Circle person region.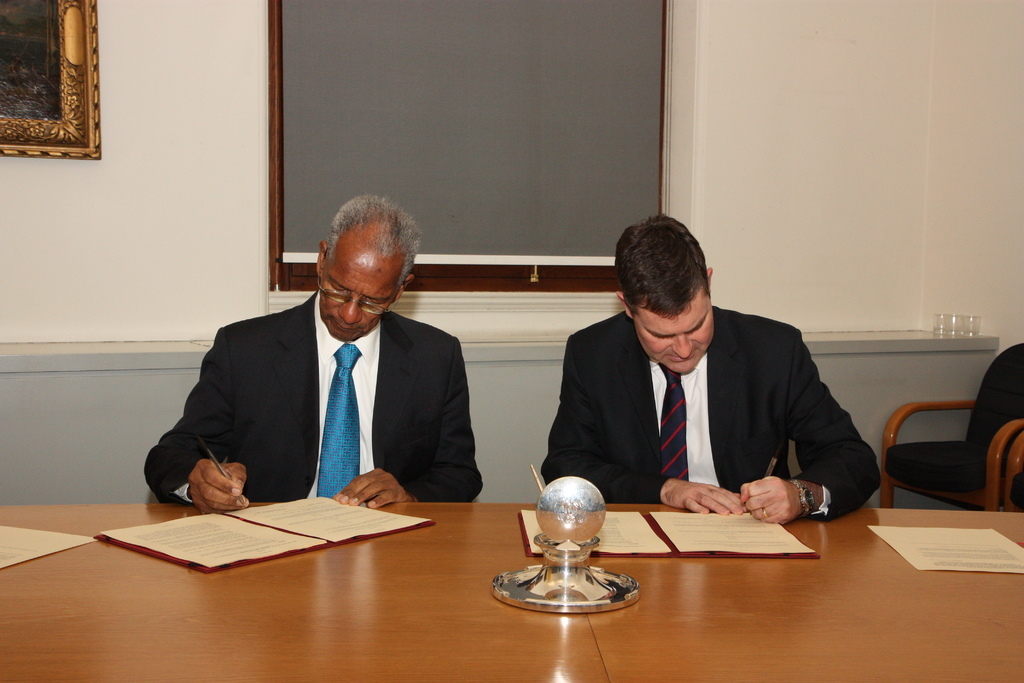
Region: detection(183, 194, 490, 529).
